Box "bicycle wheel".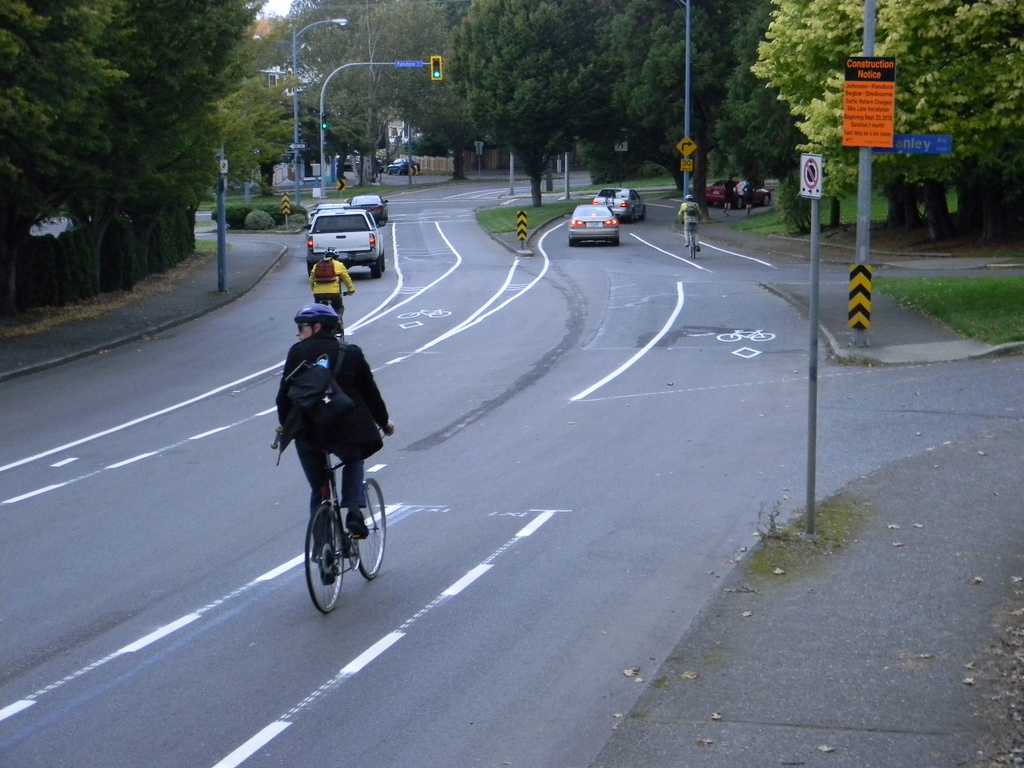
<region>300, 486, 365, 614</region>.
